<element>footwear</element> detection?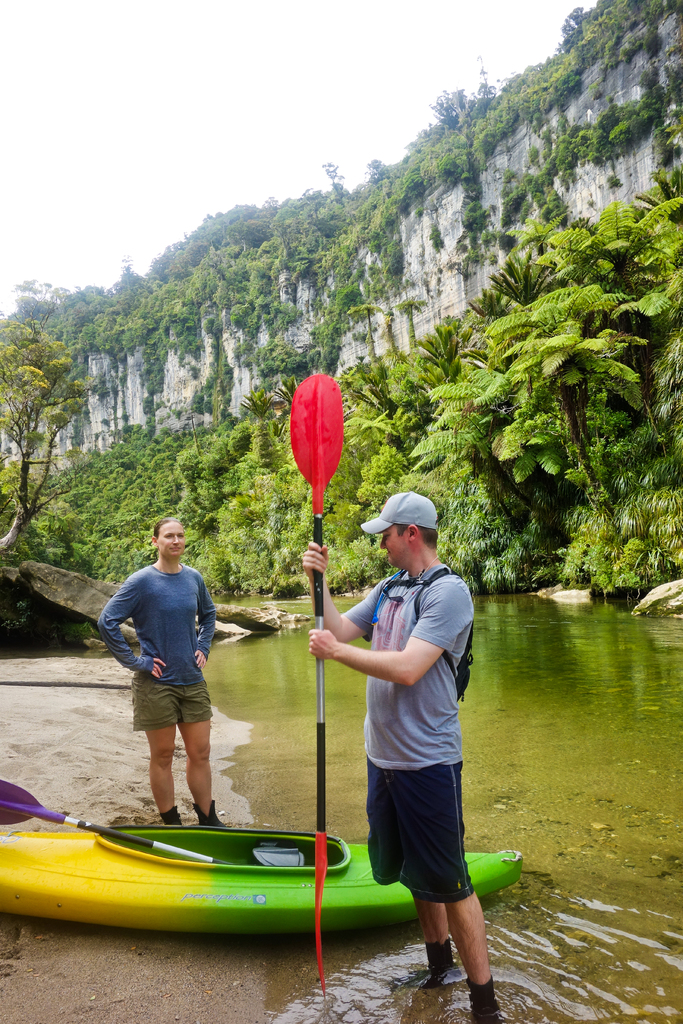
x1=191, y1=796, x2=220, y2=824
